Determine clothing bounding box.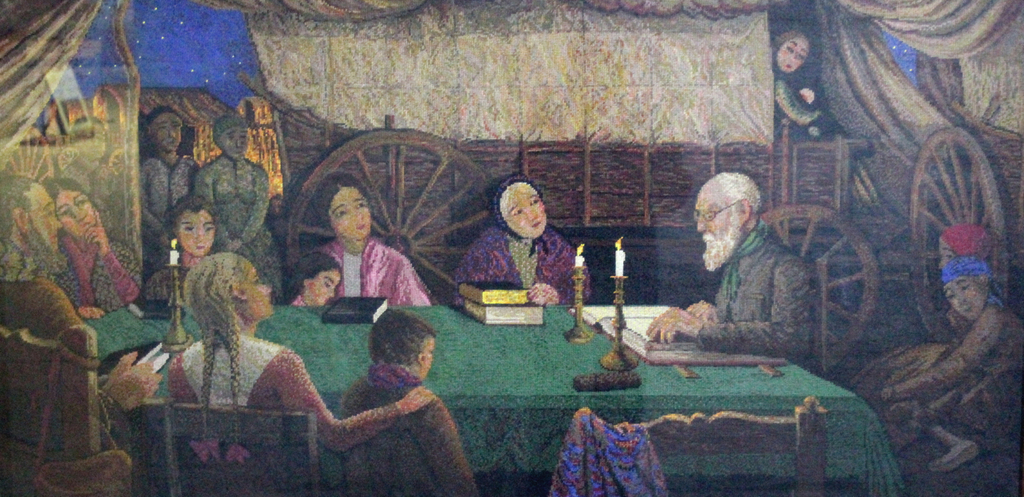
Determined: (x1=770, y1=65, x2=829, y2=144).
